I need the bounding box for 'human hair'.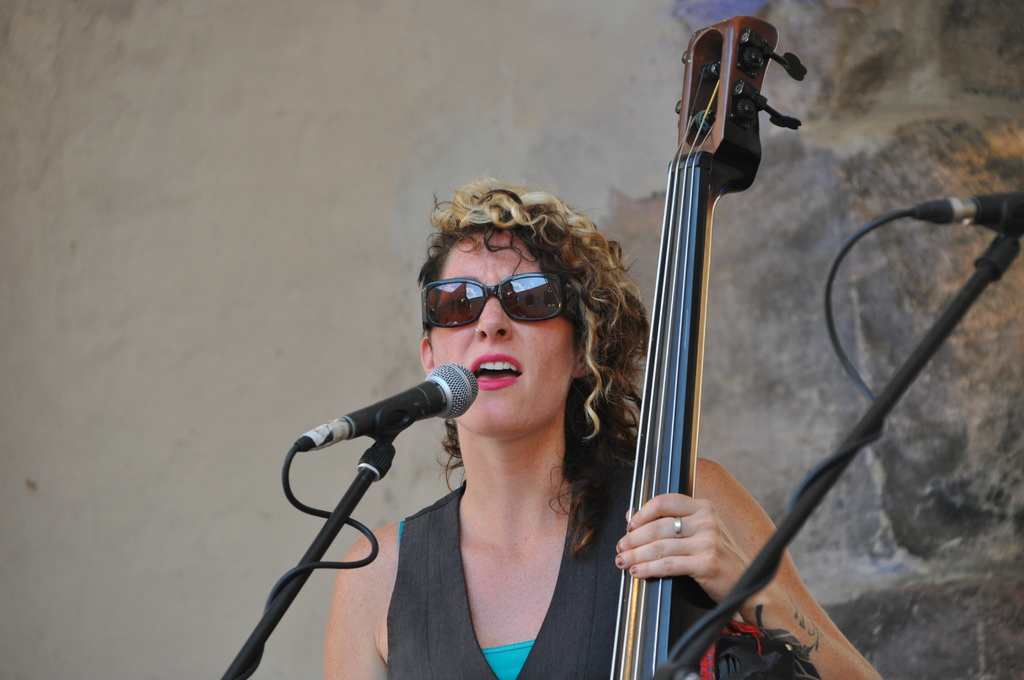
Here it is: box(404, 163, 654, 544).
